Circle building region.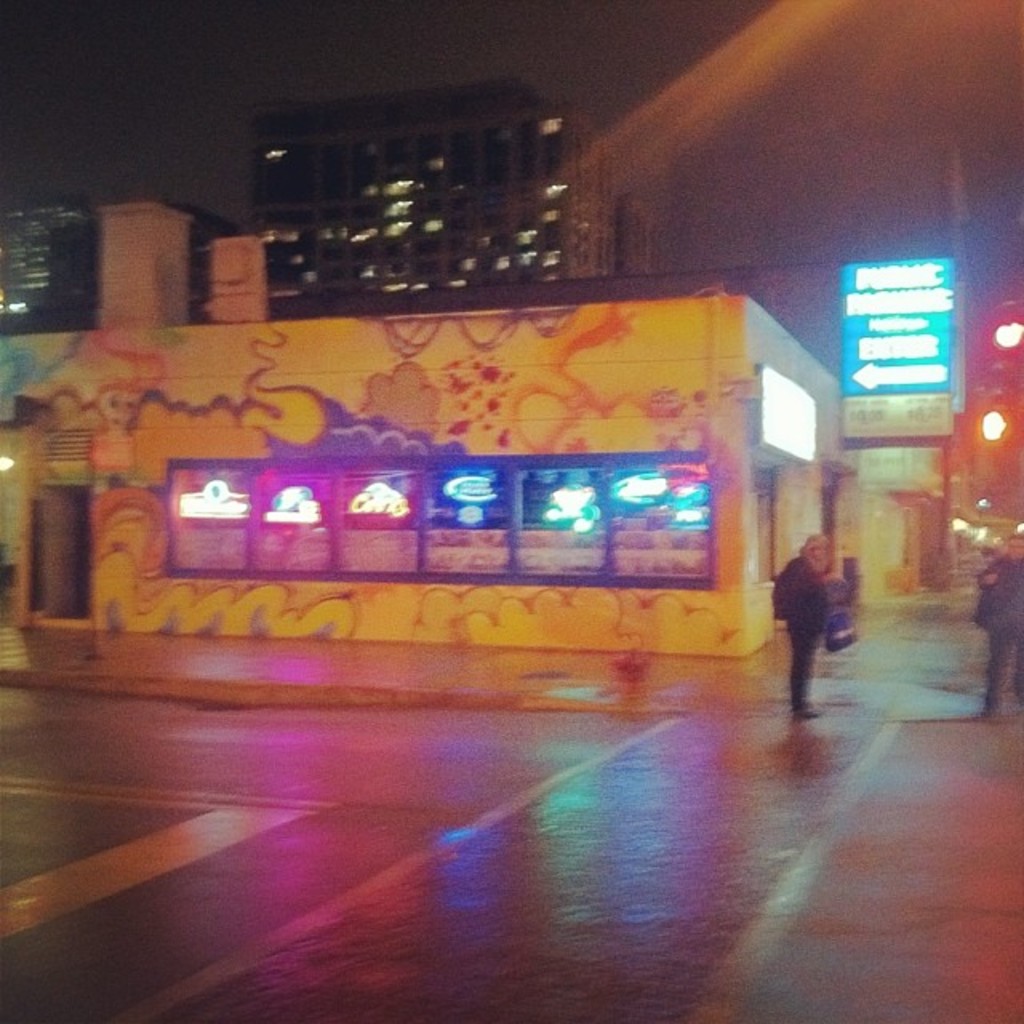
Region: x1=243 y1=74 x2=621 y2=296.
